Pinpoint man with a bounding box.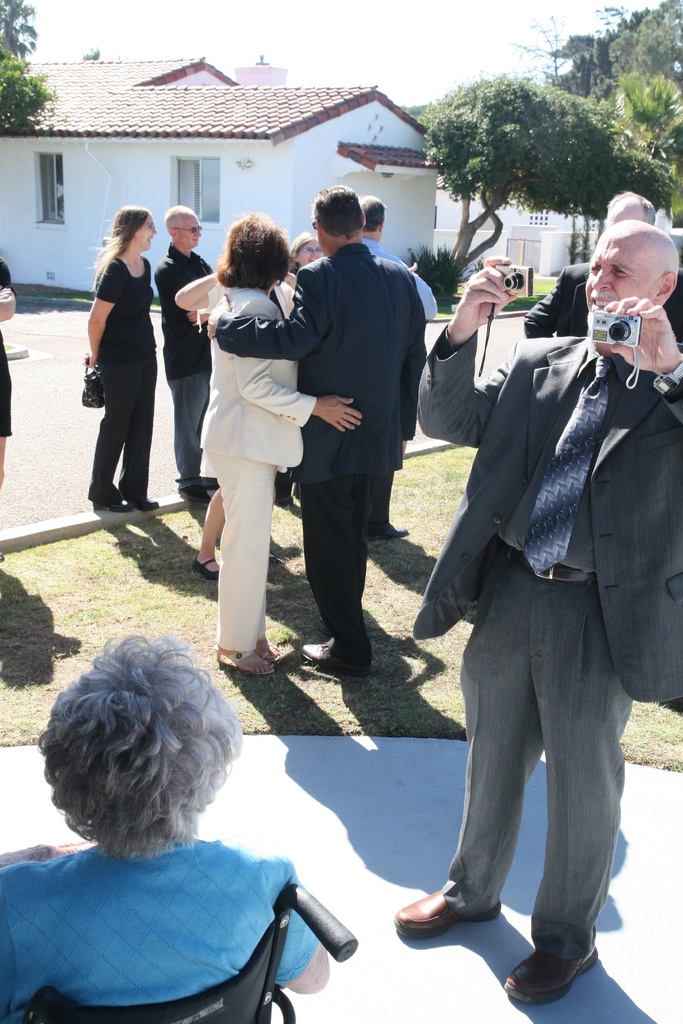
[left=407, top=215, right=659, bottom=1023].
